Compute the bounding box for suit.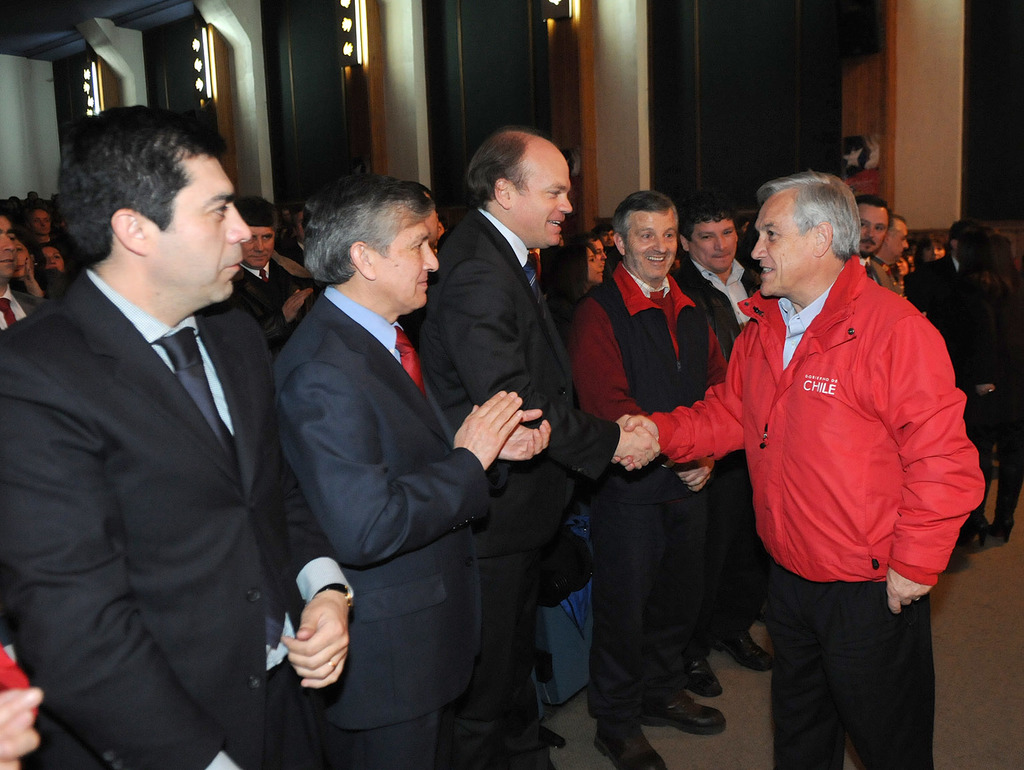
bbox=(411, 210, 628, 769).
